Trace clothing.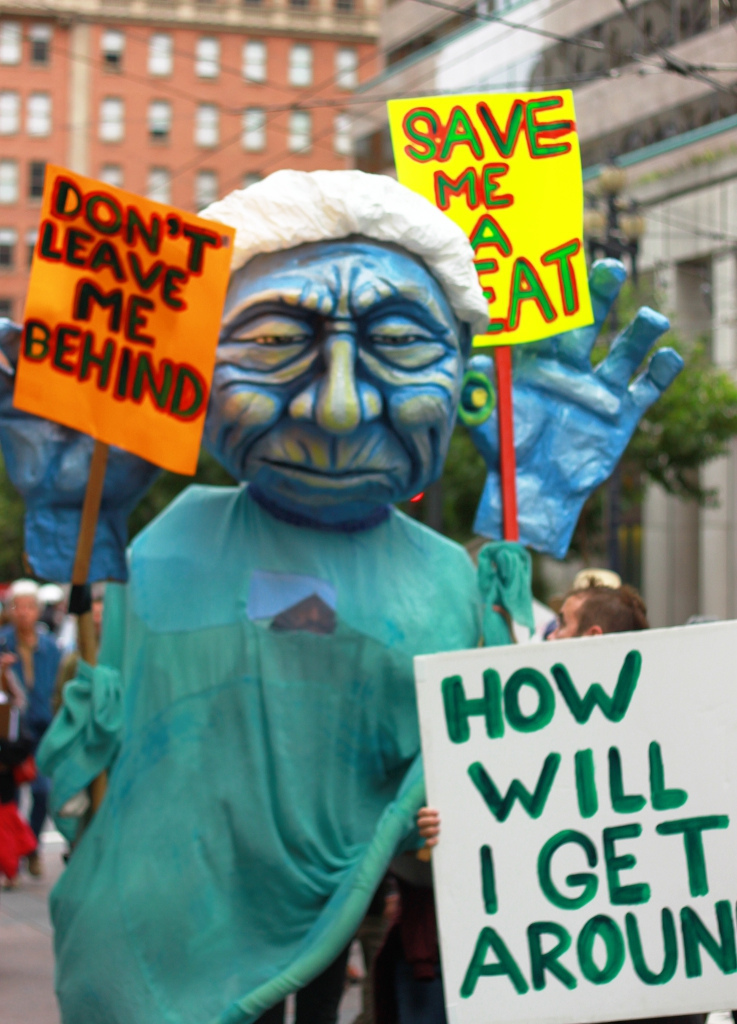
Traced to bbox=(357, 866, 446, 1022).
